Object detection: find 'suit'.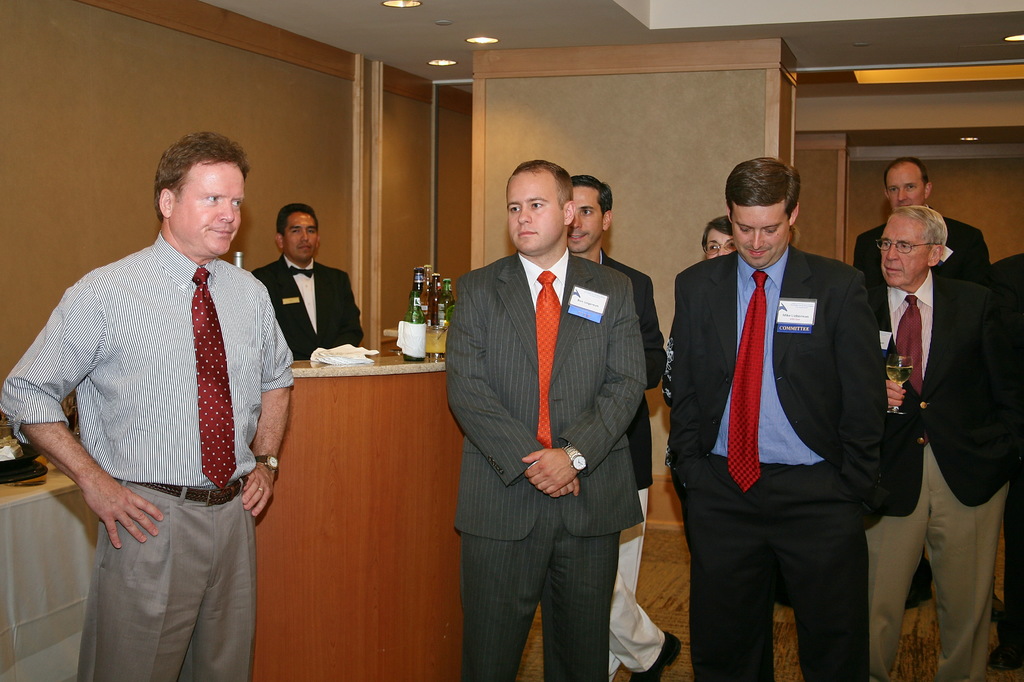
<bbox>860, 265, 1023, 681</bbox>.
